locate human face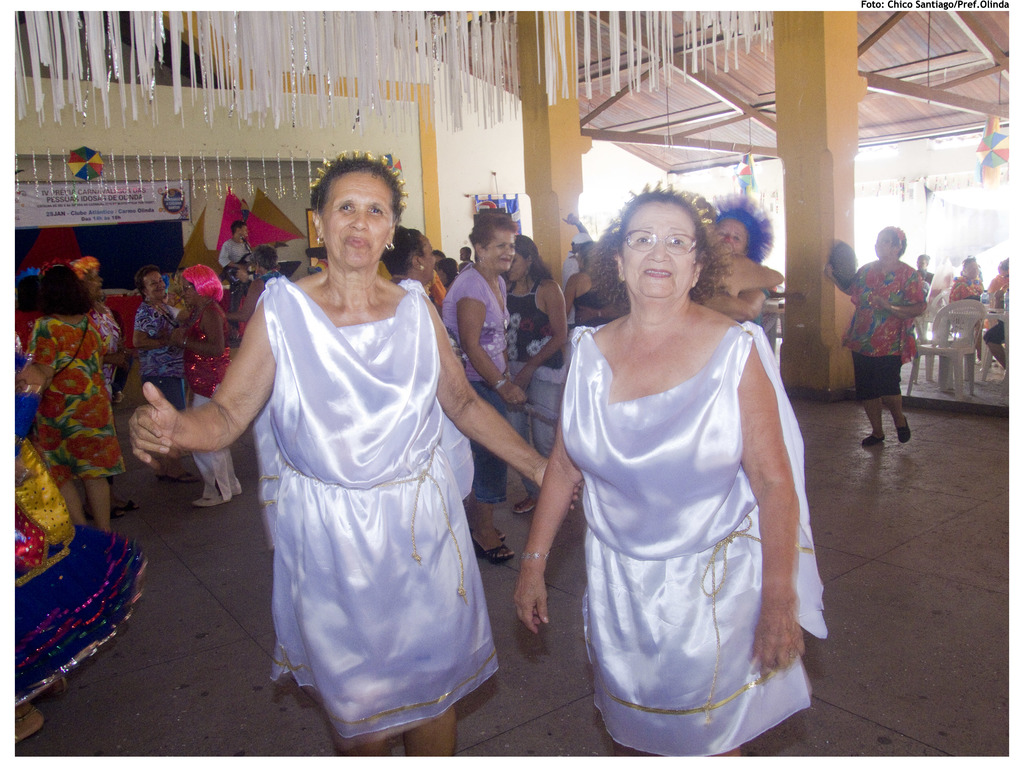
[left=916, top=259, right=926, bottom=272]
